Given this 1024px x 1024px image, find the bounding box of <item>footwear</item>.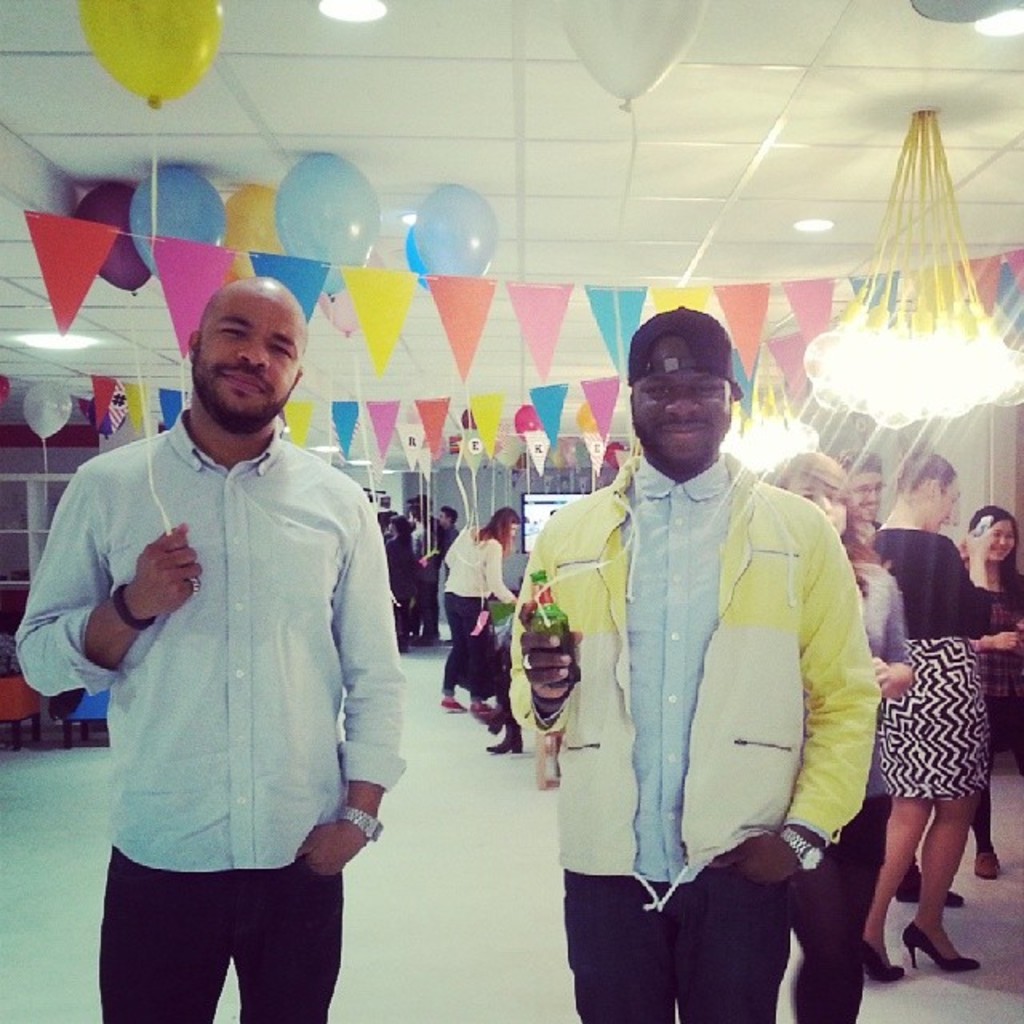
[435, 698, 466, 714].
